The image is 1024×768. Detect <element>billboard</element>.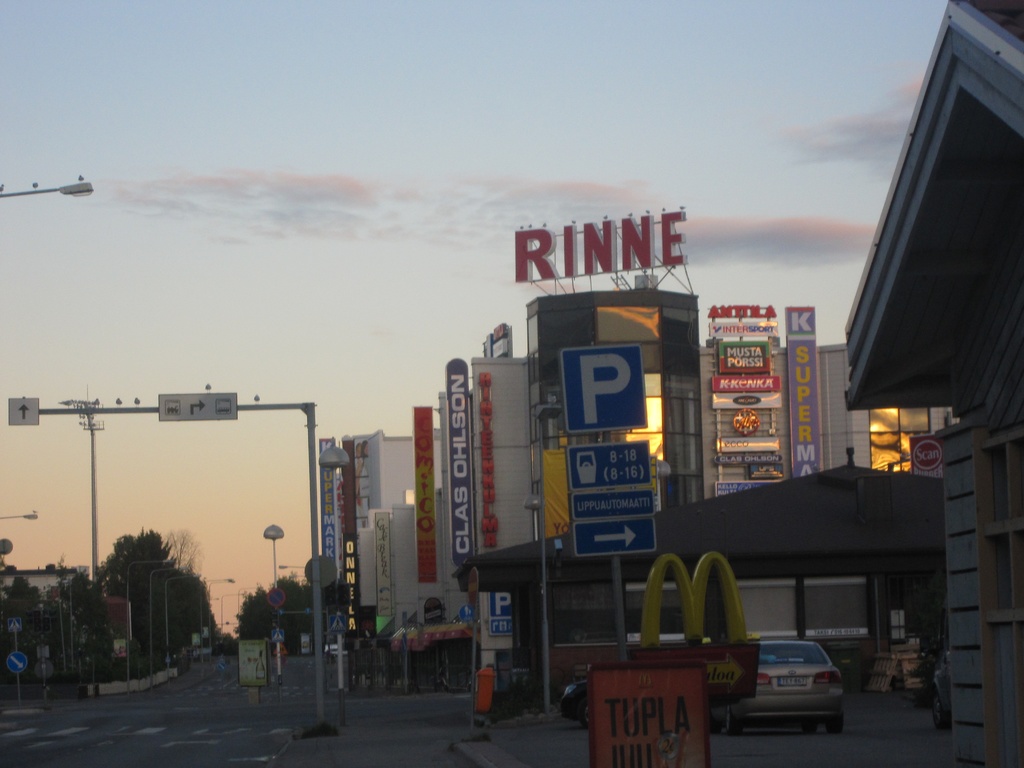
Detection: BBox(567, 484, 650, 518).
